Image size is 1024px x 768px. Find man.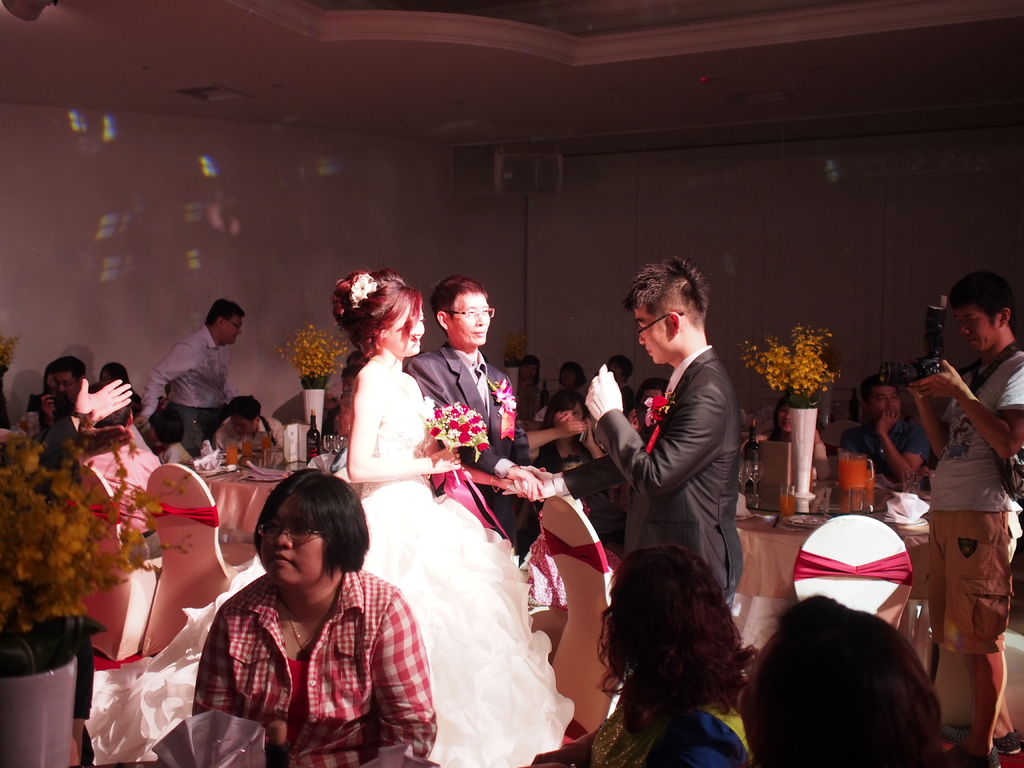
{"left": 321, "top": 347, "right": 366, "bottom": 407}.
